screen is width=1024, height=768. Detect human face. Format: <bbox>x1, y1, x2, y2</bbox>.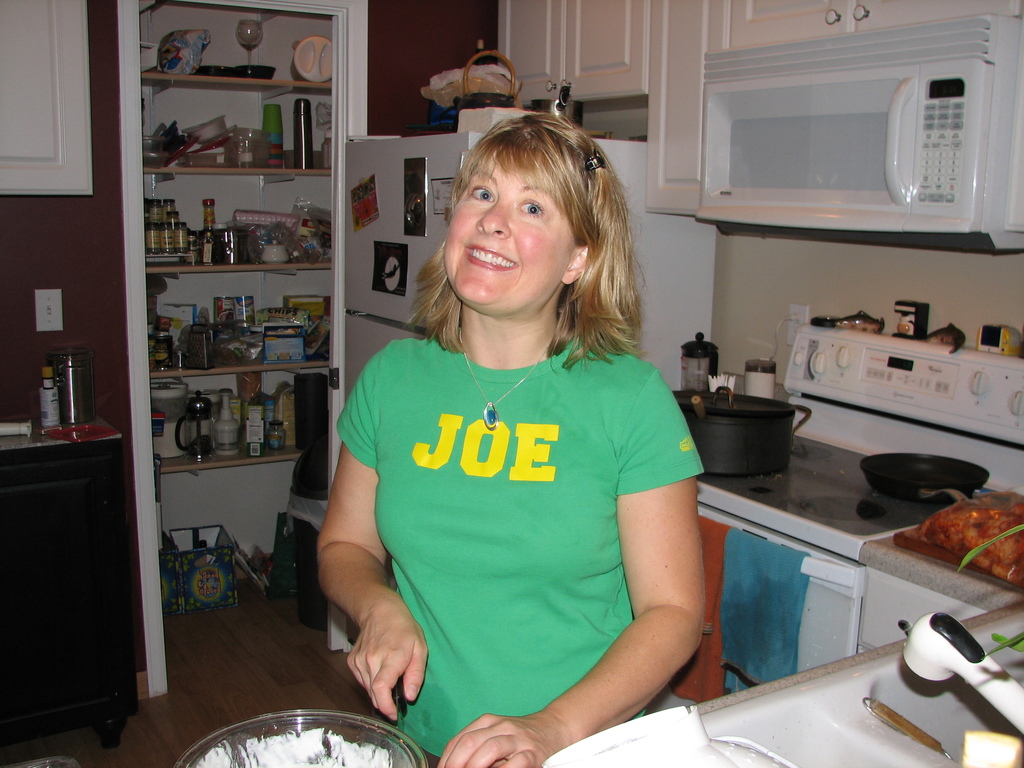
<bbox>443, 147, 570, 321</bbox>.
